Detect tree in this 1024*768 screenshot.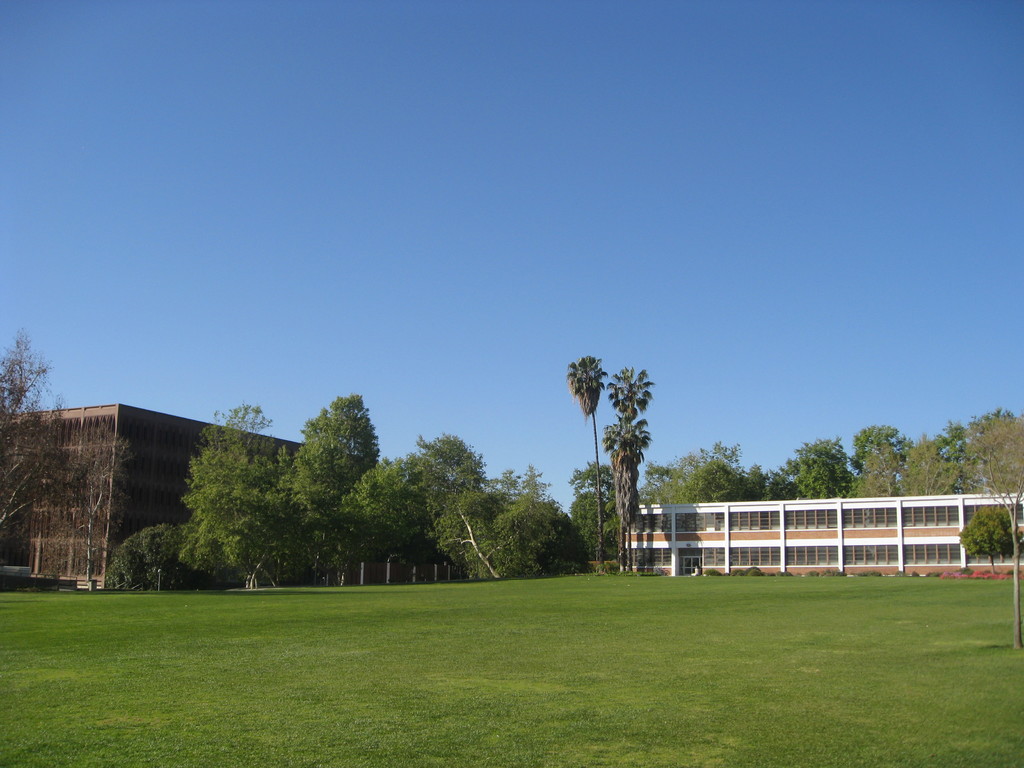
Detection: box=[337, 454, 420, 586].
